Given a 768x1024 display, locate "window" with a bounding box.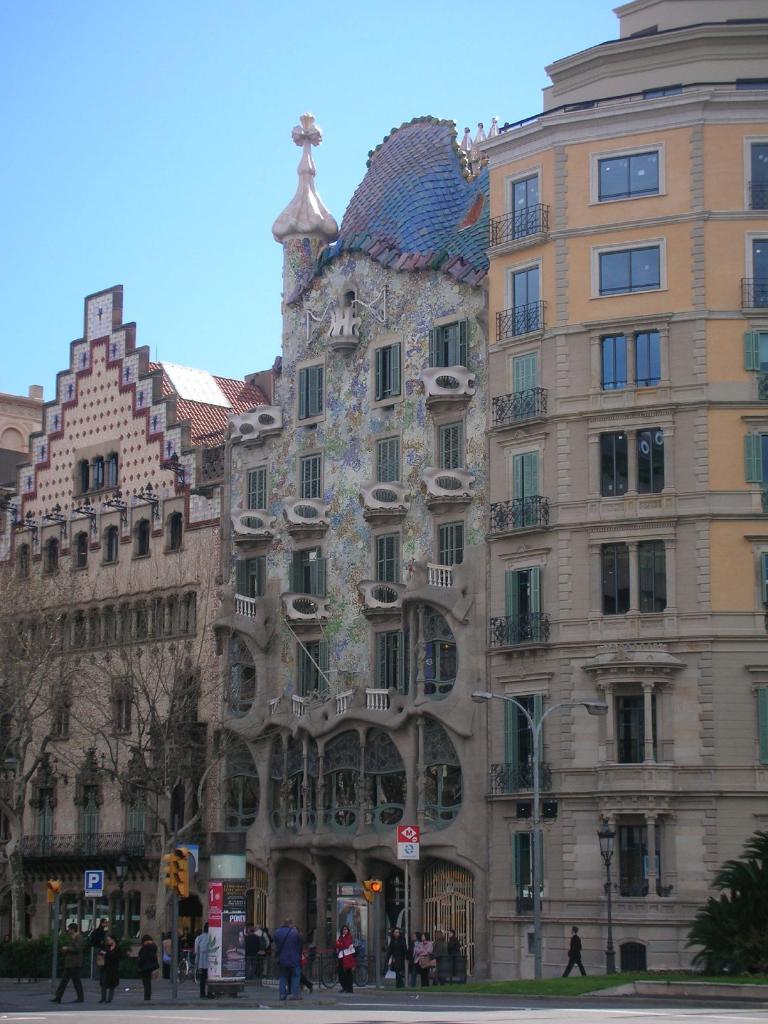
Located: [left=374, top=442, right=408, bottom=493].
